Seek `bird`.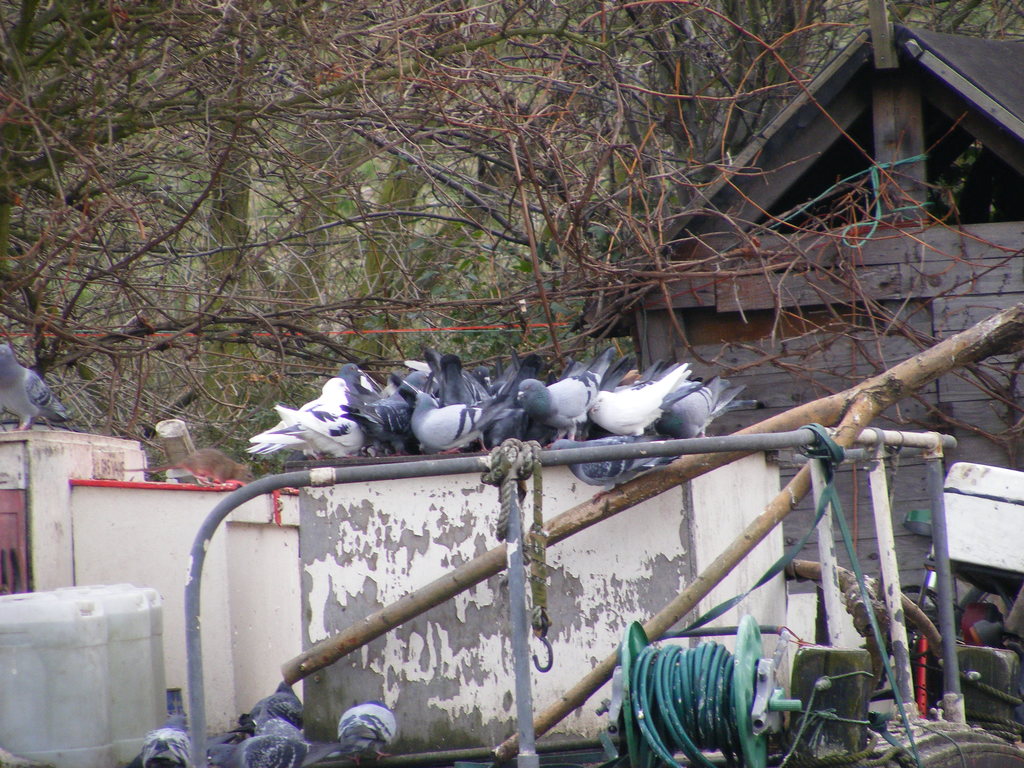
<box>0,343,69,433</box>.
